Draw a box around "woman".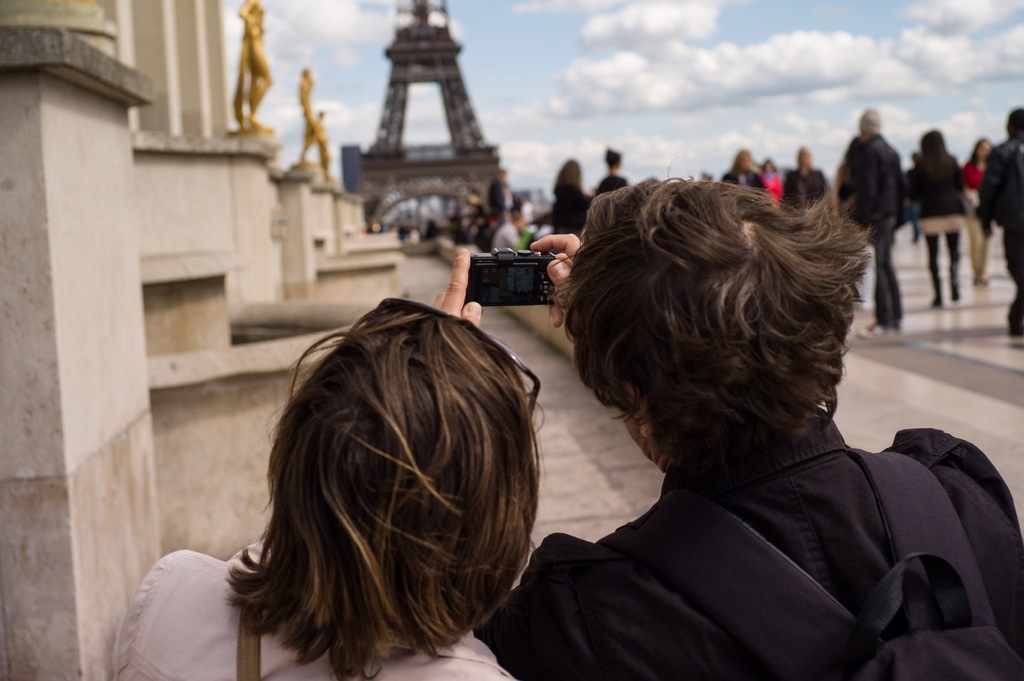
541, 153, 592, 238.
